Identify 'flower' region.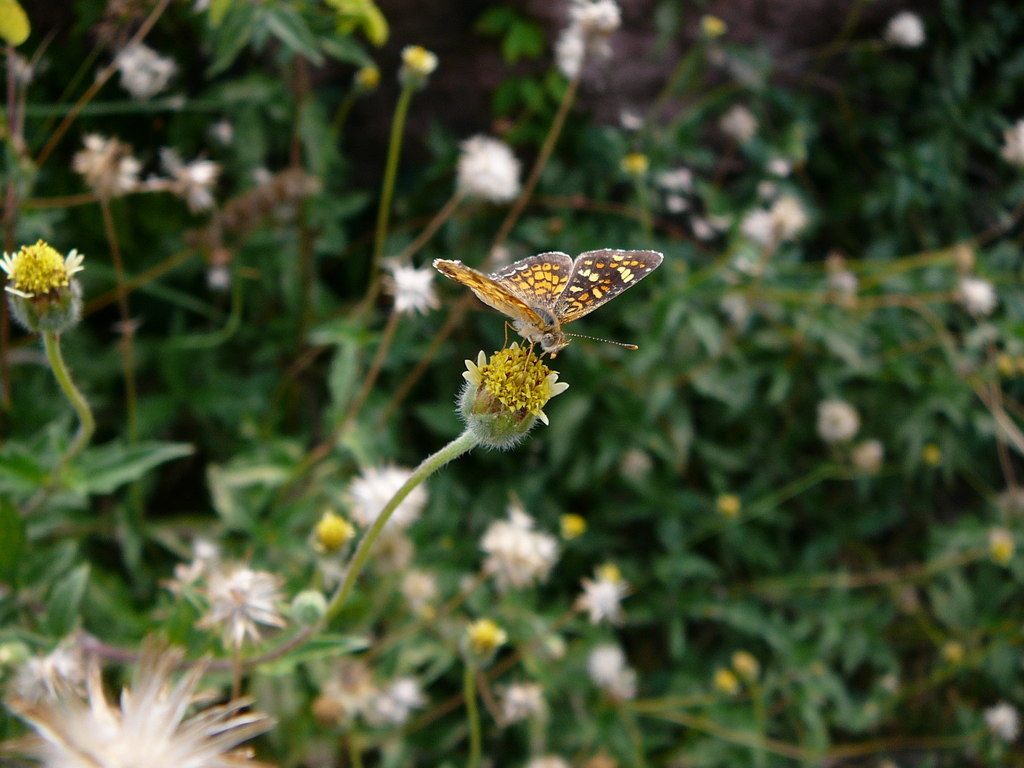
Region: (left=154, top=559, right=206, bottom=595).
